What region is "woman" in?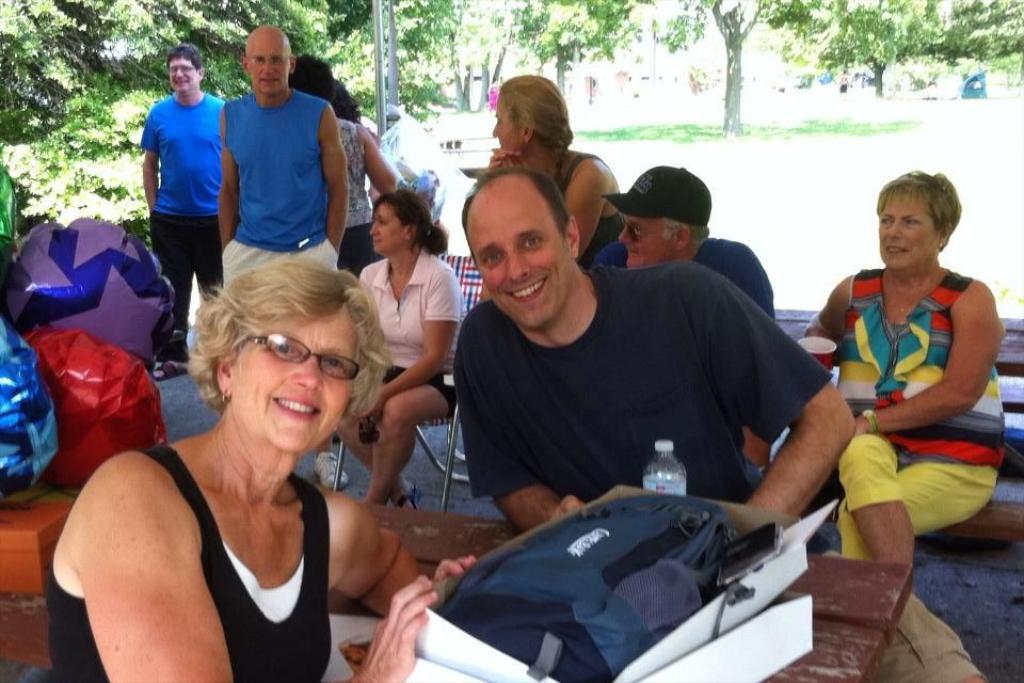
[49,232,402,682].
